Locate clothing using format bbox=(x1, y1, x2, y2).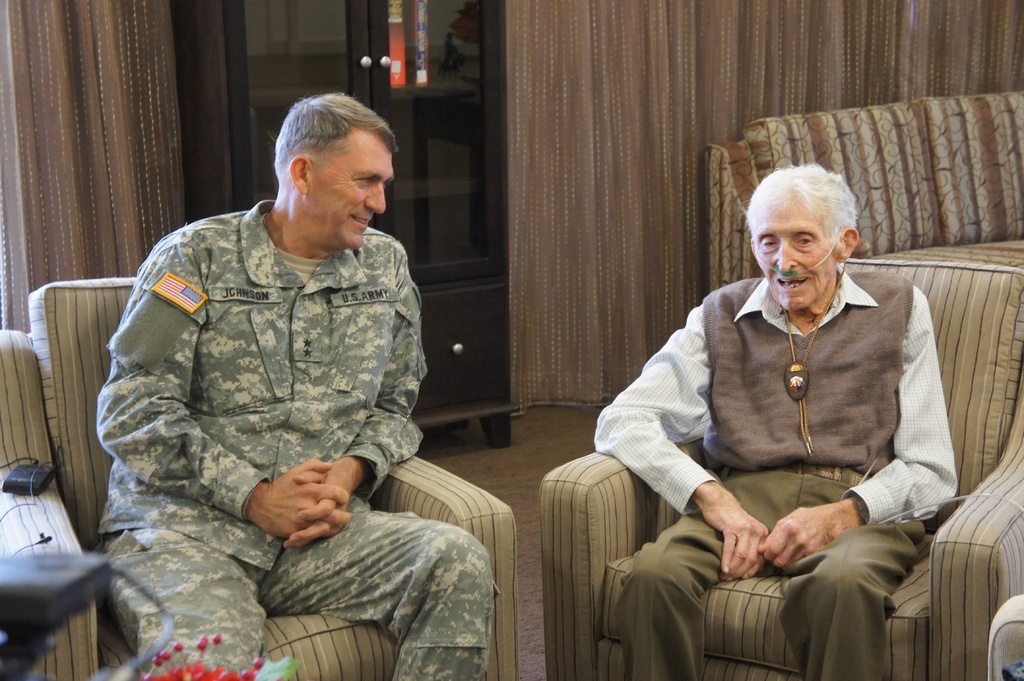
bbox=(593, 272, 960, 680).
